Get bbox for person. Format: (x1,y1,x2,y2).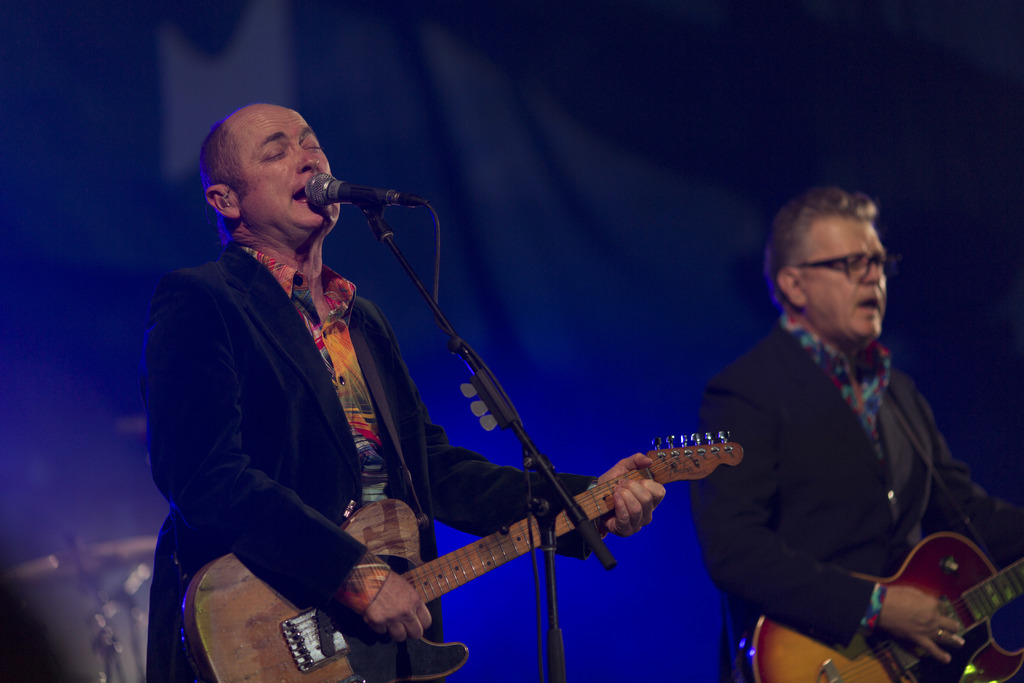
(174,83,626,682).
